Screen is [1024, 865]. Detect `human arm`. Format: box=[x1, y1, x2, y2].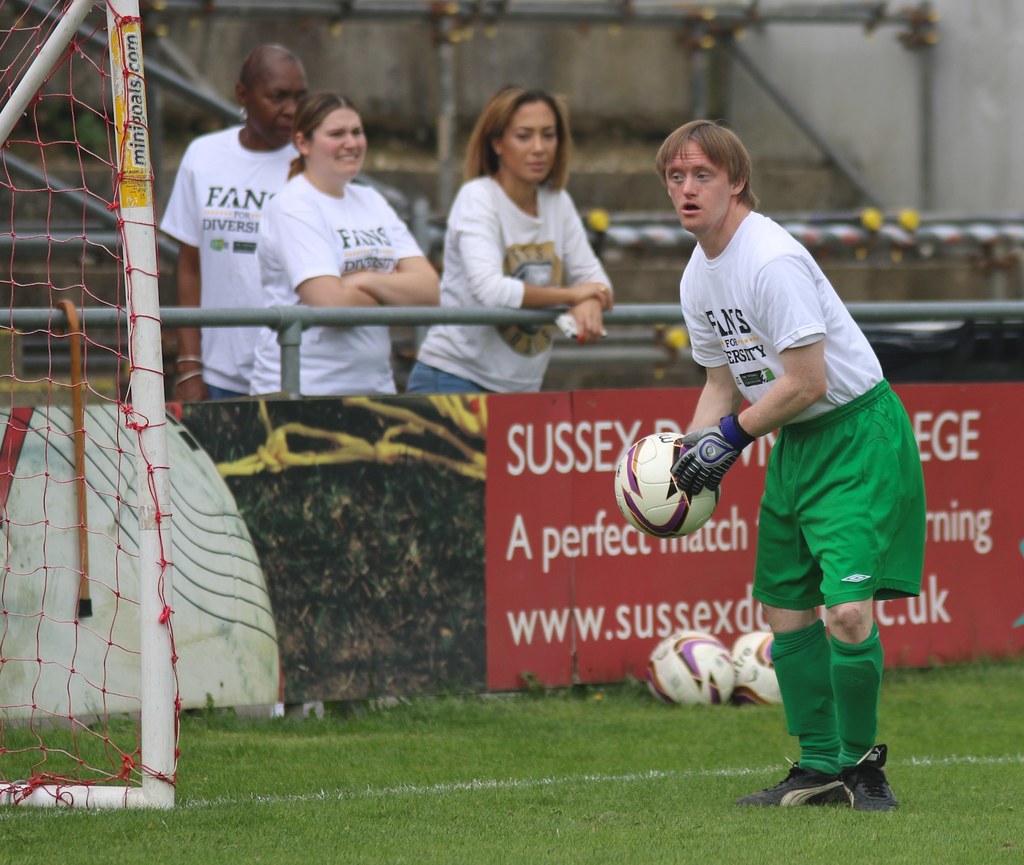
box=[558, 186, 618, 346].
